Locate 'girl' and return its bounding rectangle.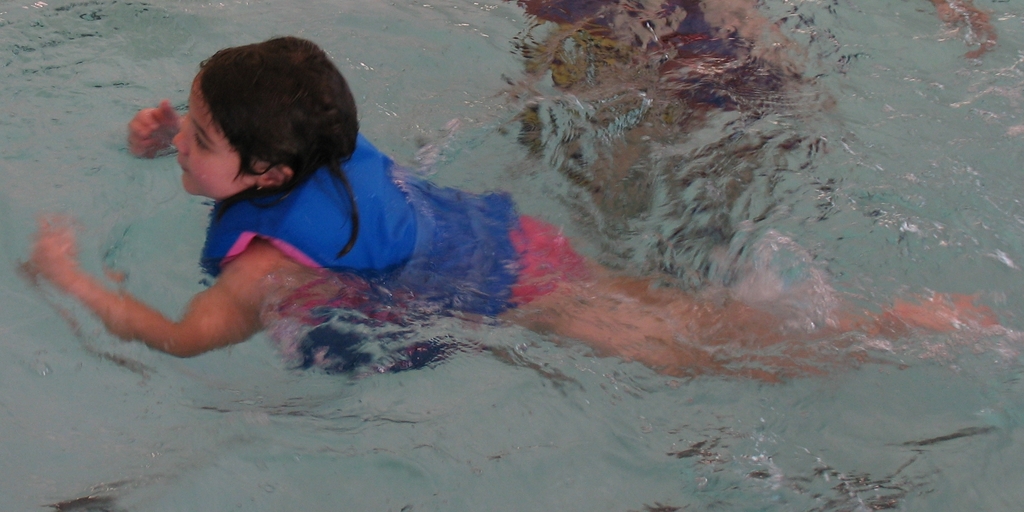
BBox(24, 35, 1004, 379).
